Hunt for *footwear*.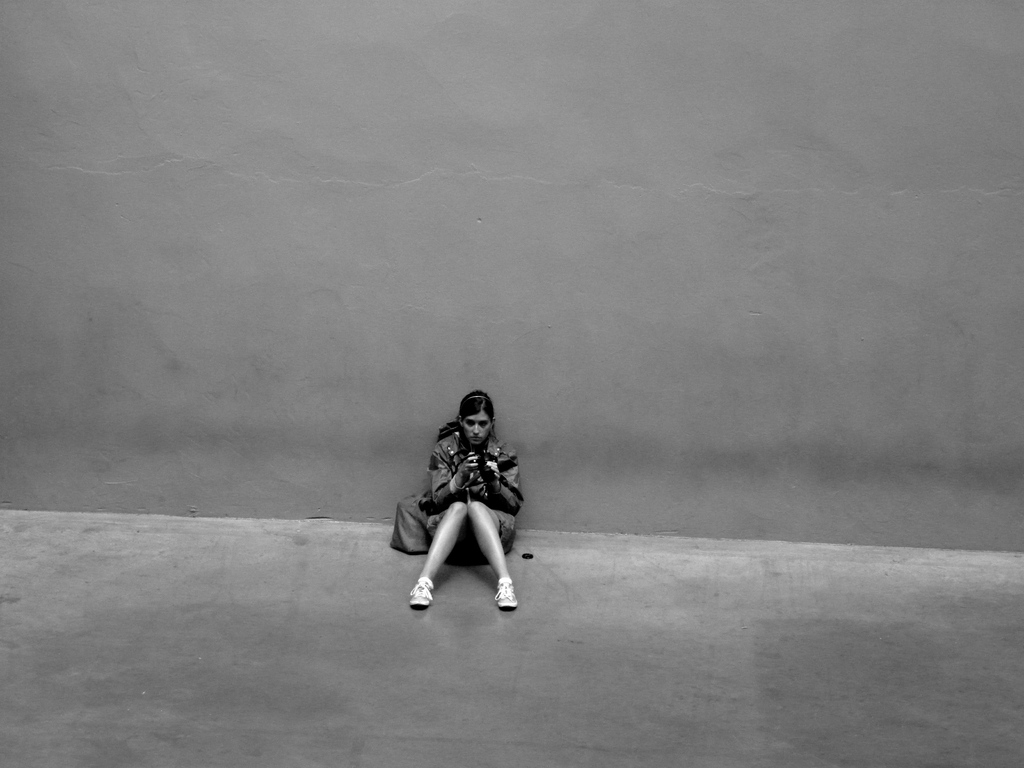
Hunted down at [491,579,517,610].
